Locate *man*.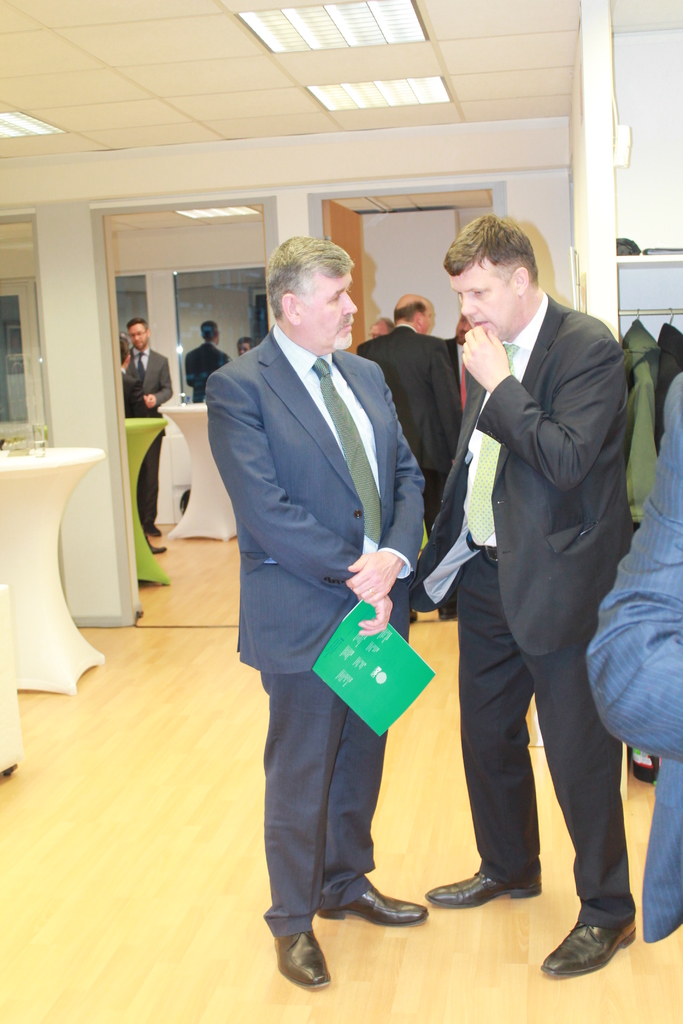
Bounding box: 412 212 633 977.
